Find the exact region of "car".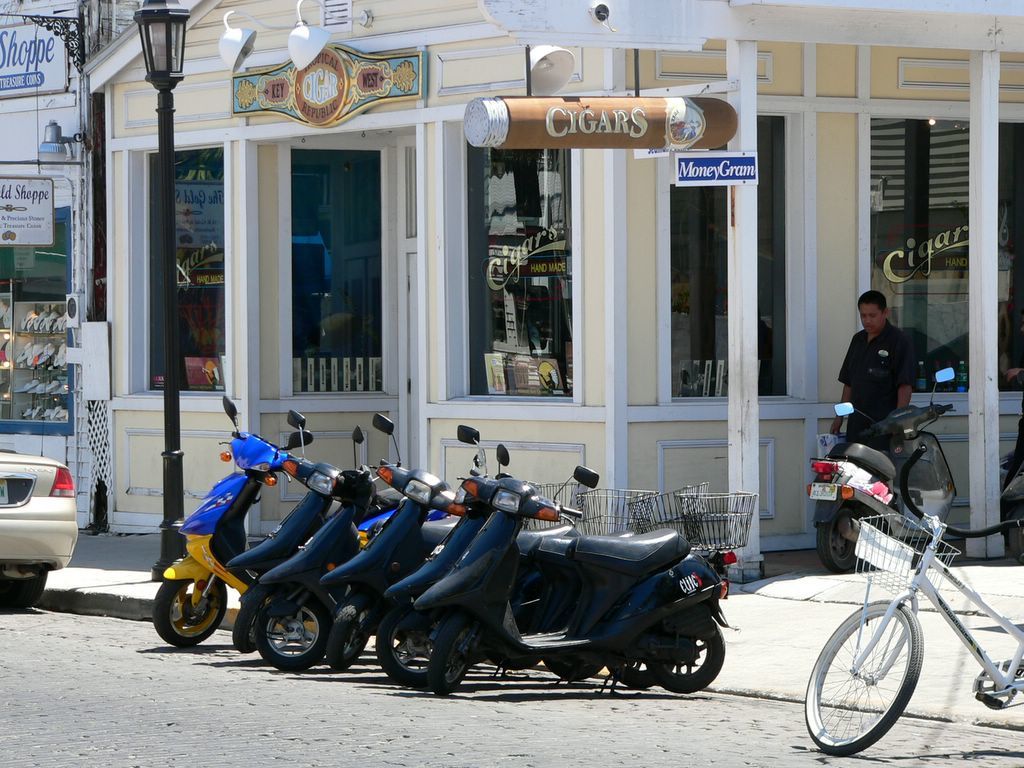
Exact region: rect(0, 459, 86, 579).
